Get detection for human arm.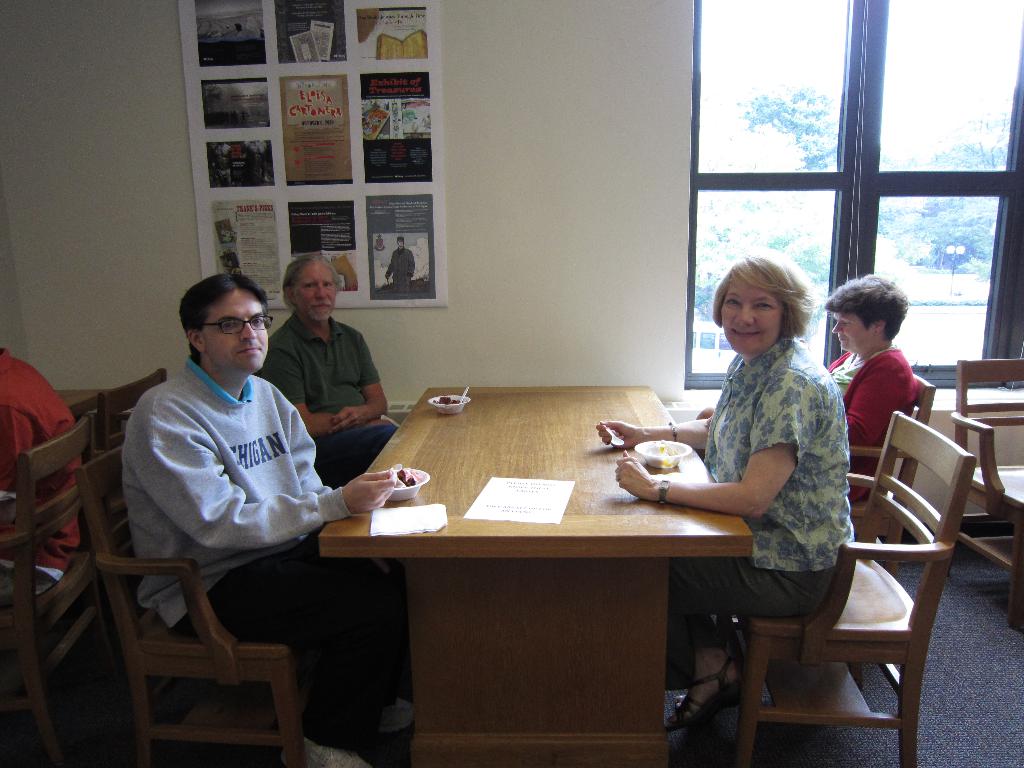
Detection: <region>612, 364, 826, 515</region>.
